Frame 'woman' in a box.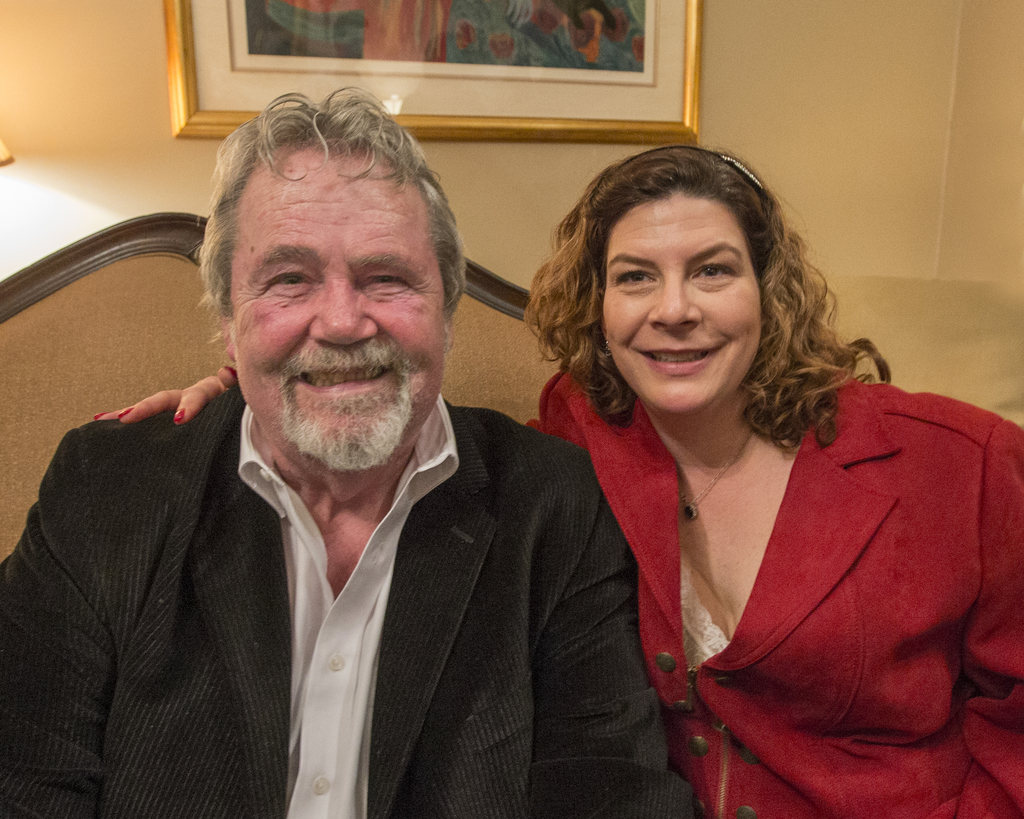
x1=489 y1=134 x2=999 y2=807.
